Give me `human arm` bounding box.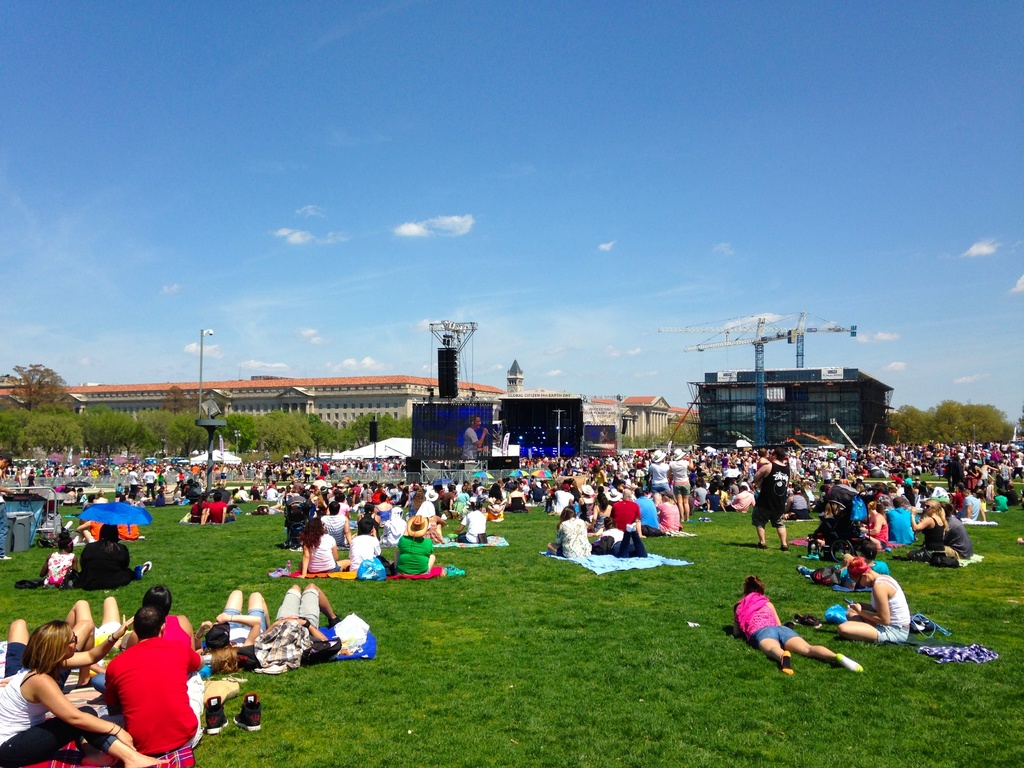
select_region(964, 497, 972, 521).
